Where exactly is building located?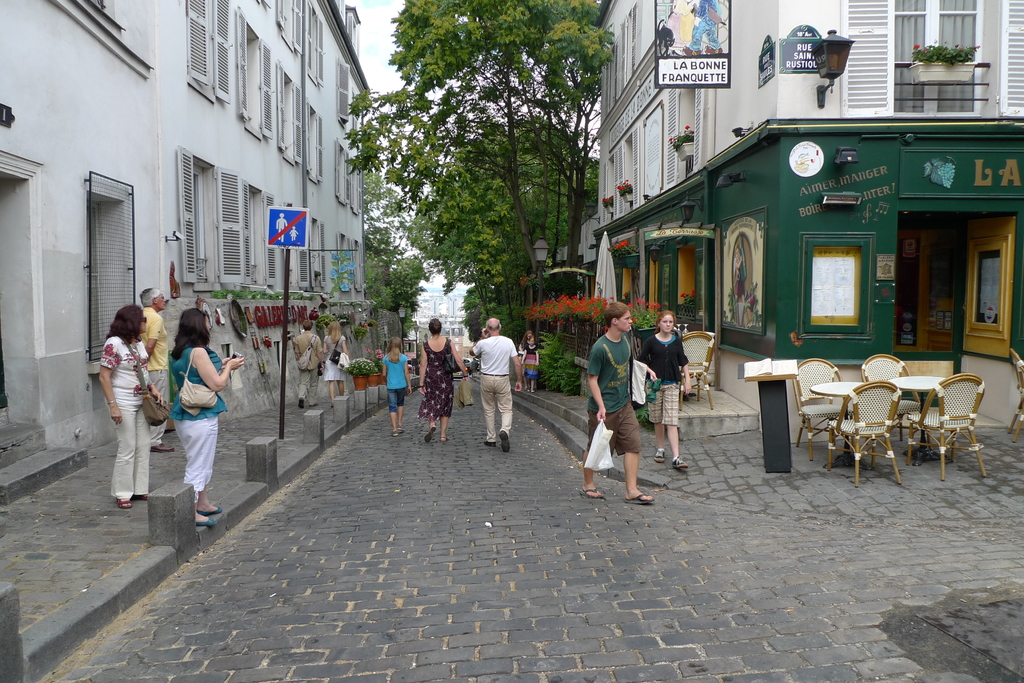
Its bounding box is [x1=571, y1=0, x2=1023, y2=422].
